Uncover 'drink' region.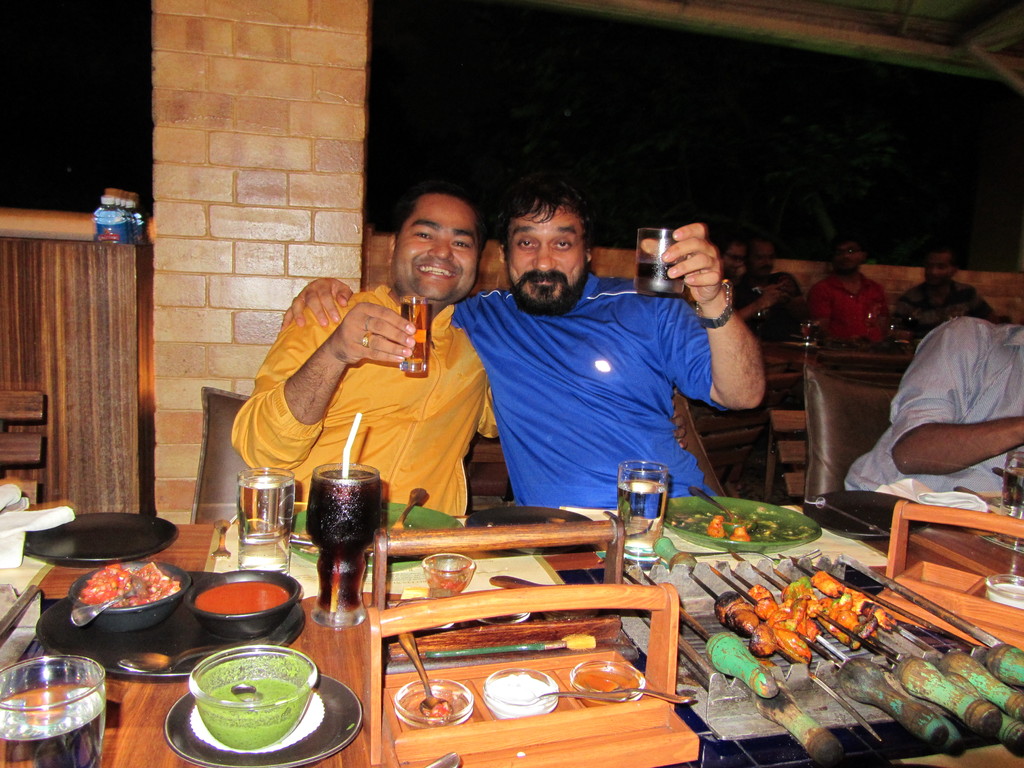
Uncovered: <box>292,454,374,607</box>.
